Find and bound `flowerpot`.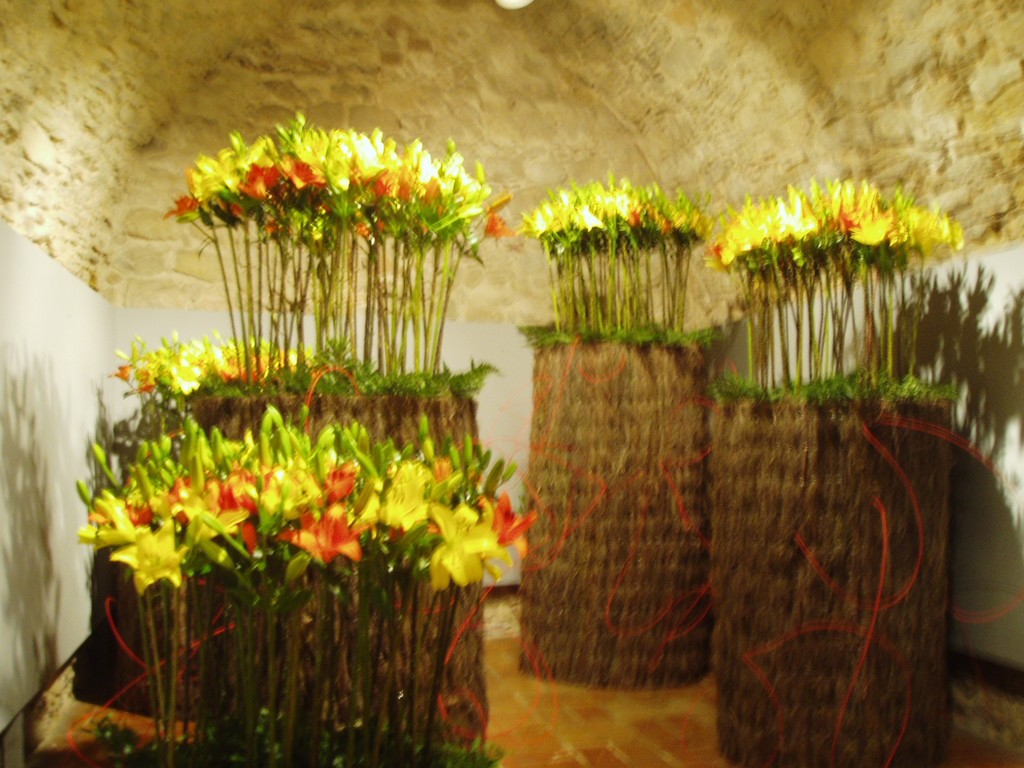
Bound: x1=706, y1=376, x2=952, y2=767.
